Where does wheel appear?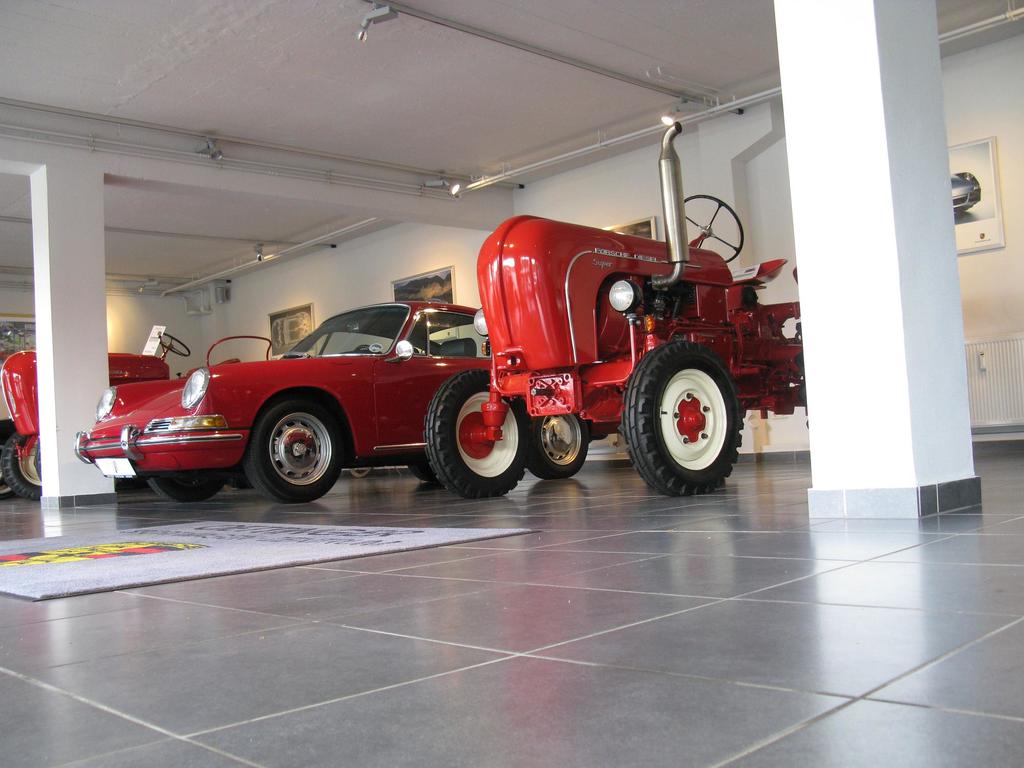
Appears at box(145, 474, 220, 507).
